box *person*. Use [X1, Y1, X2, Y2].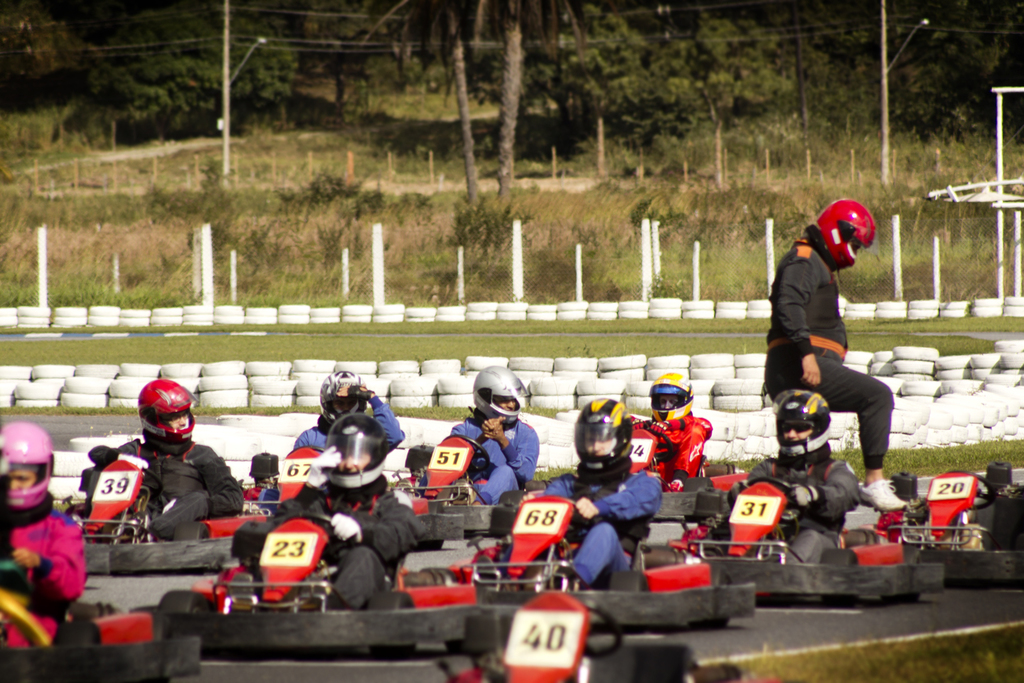
[501, 391, 661, 583].
